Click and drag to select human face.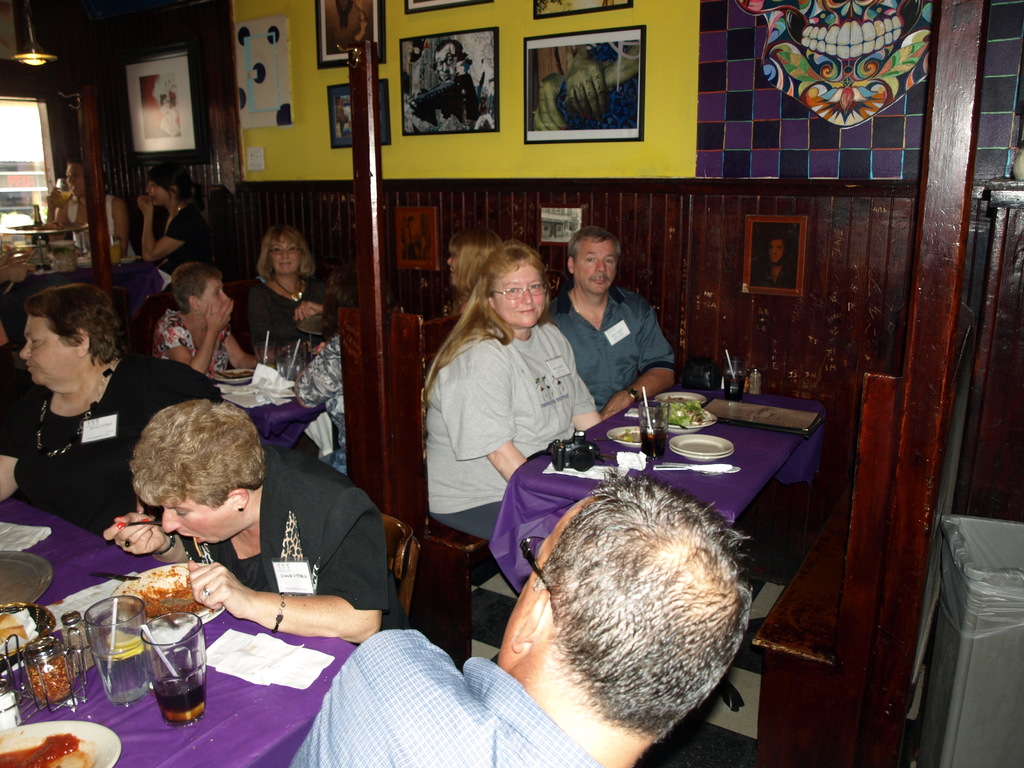
Selection: <bbox>272, 236, 302, 277</bbox>.
